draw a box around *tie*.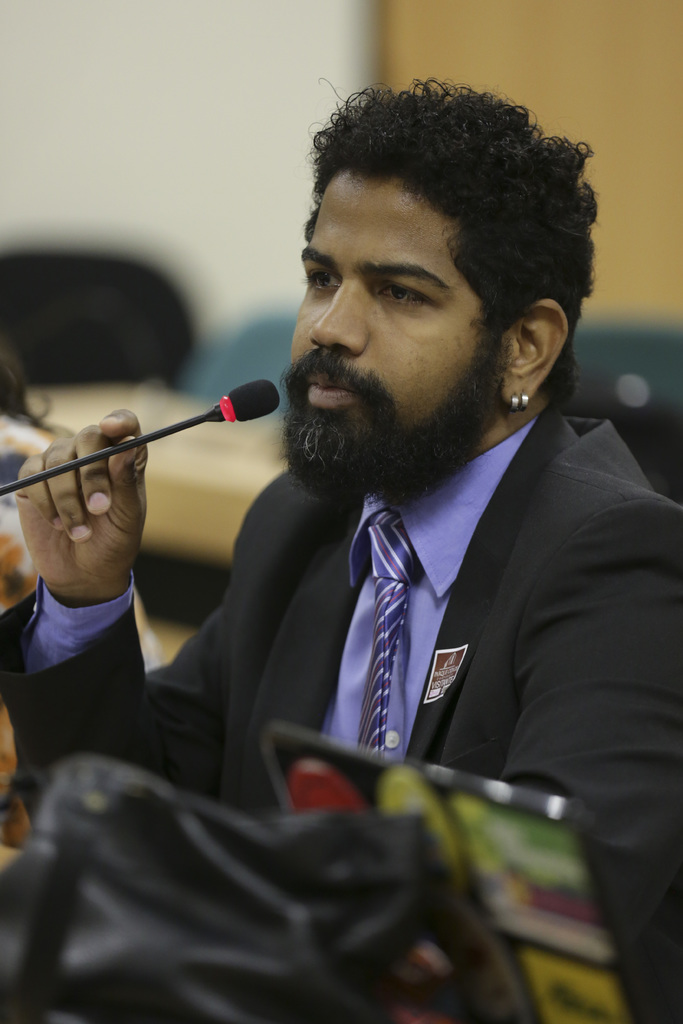
BBox(360, 510, 432, 755).
